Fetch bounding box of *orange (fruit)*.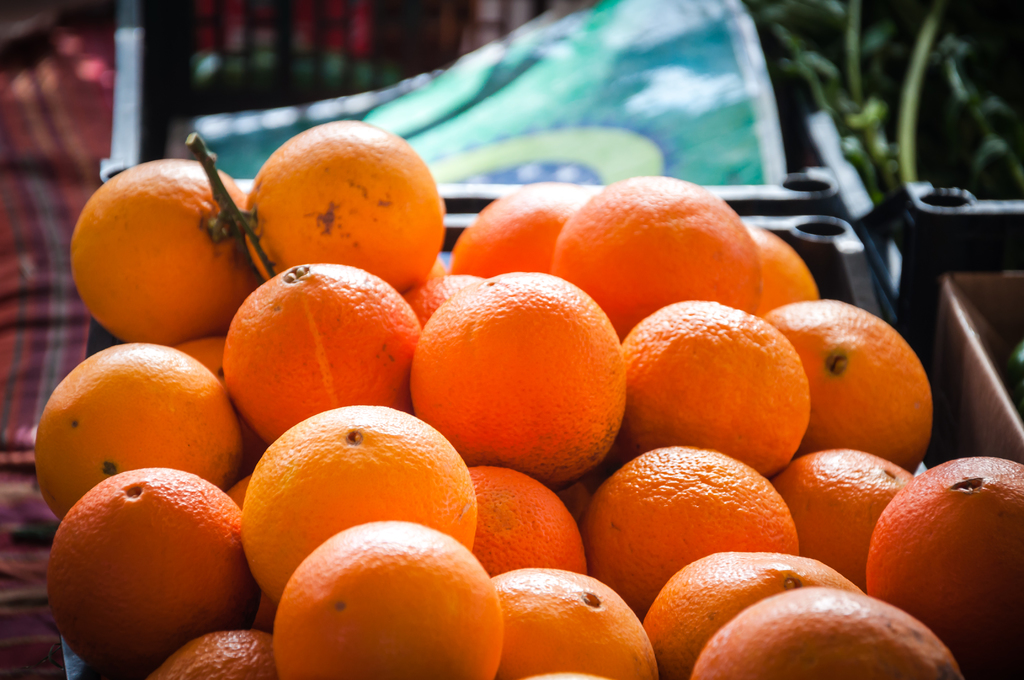
Bbox: 778 448 904 558.
